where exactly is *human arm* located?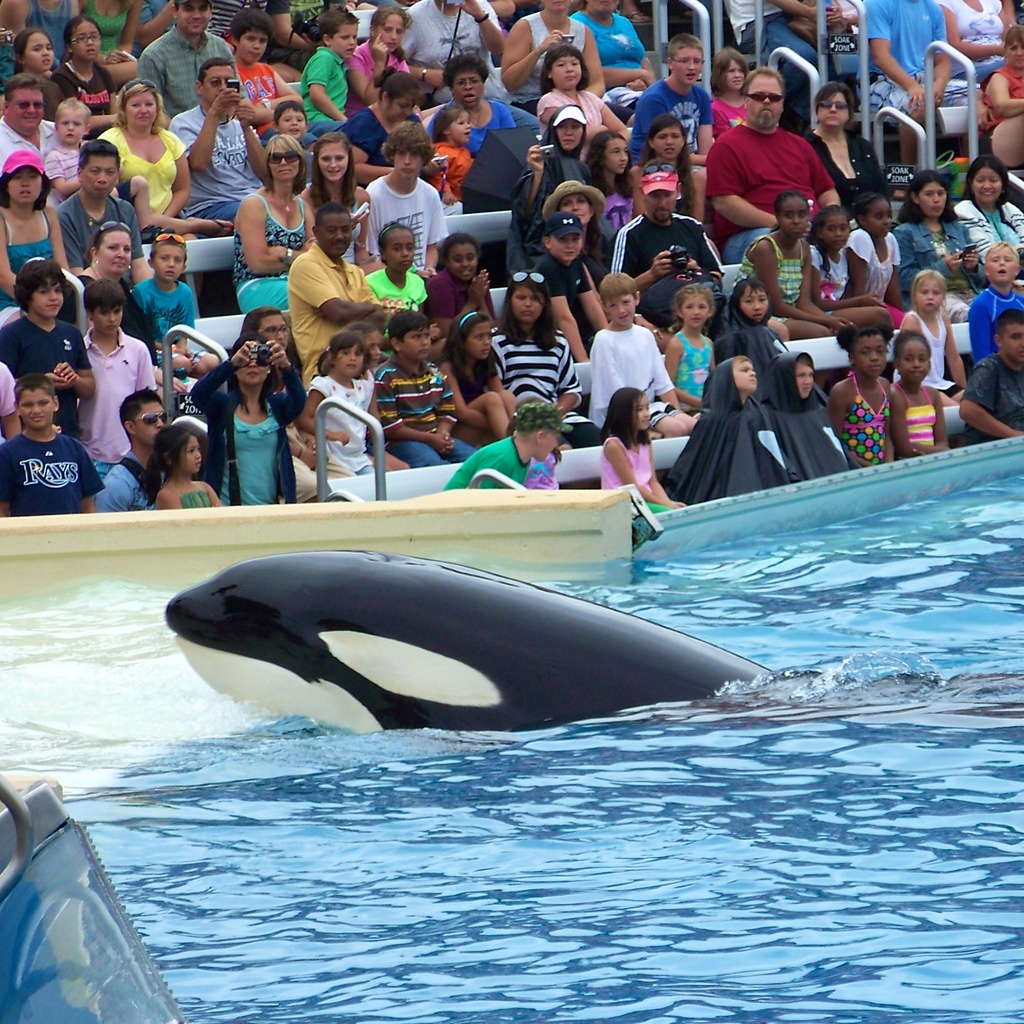
Its bounding box is detection(781, 0, 832, 22).
